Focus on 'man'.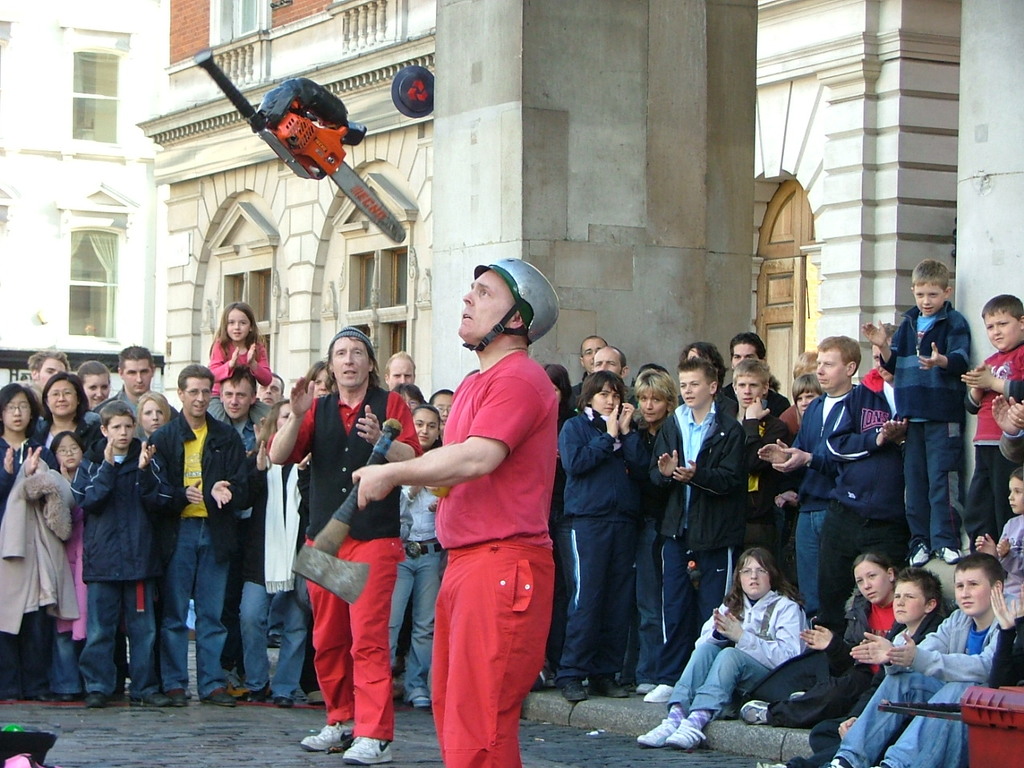
Focused at box=[249, 370, 285, 410].
